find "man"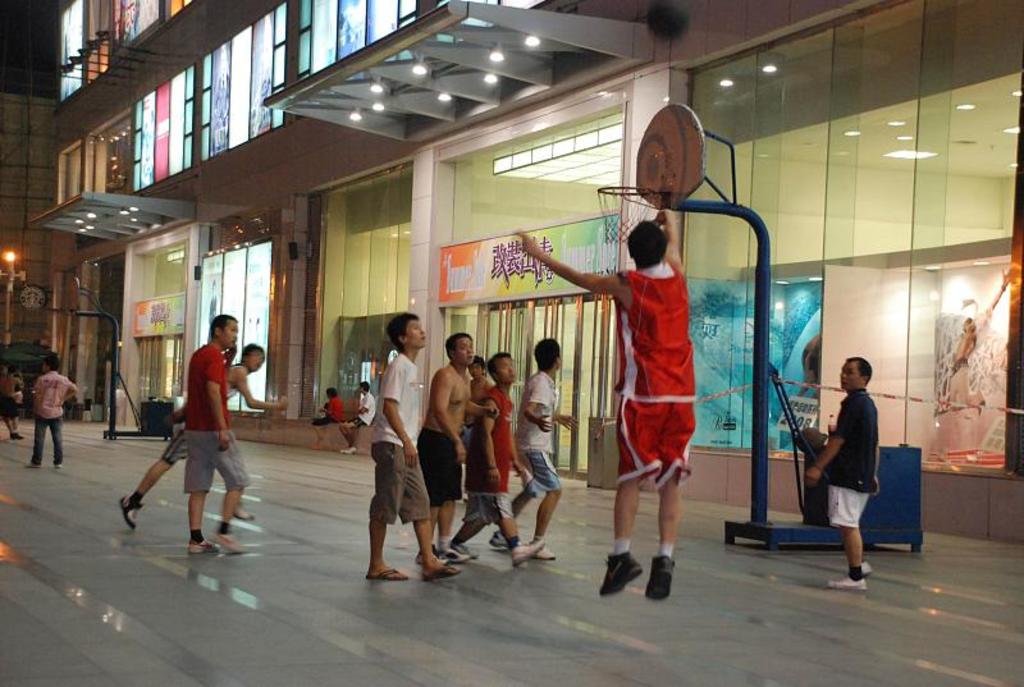
<region>465, 345, 558, 563</region>
